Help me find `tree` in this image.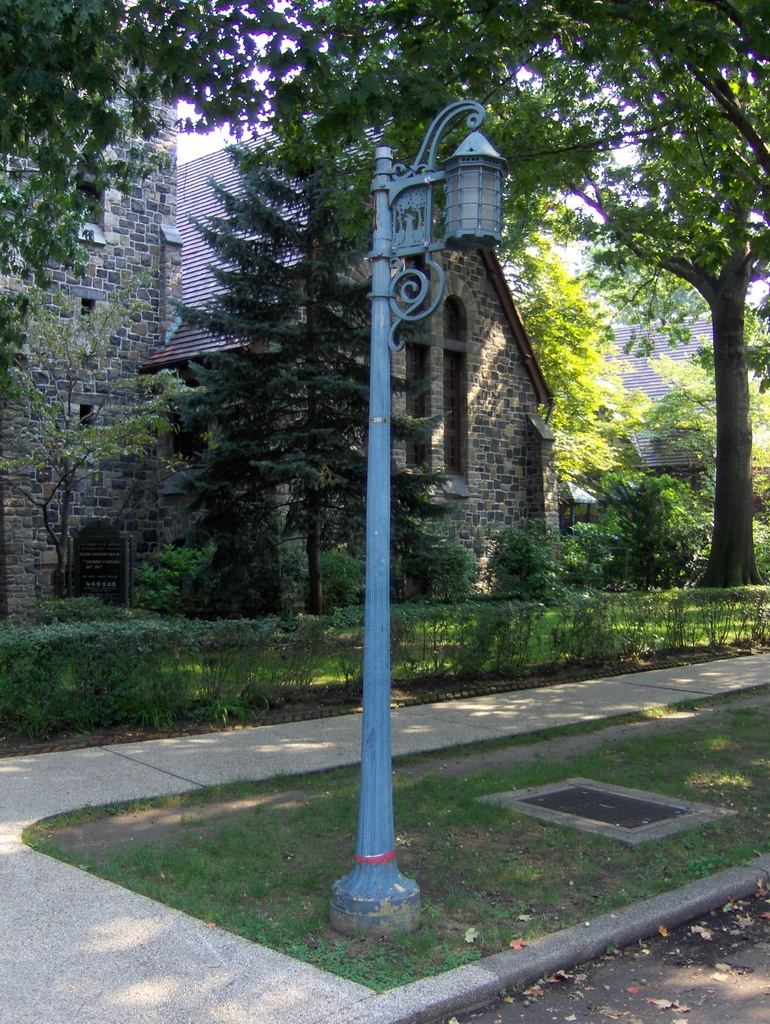
Found it: 0,299,188,600.
